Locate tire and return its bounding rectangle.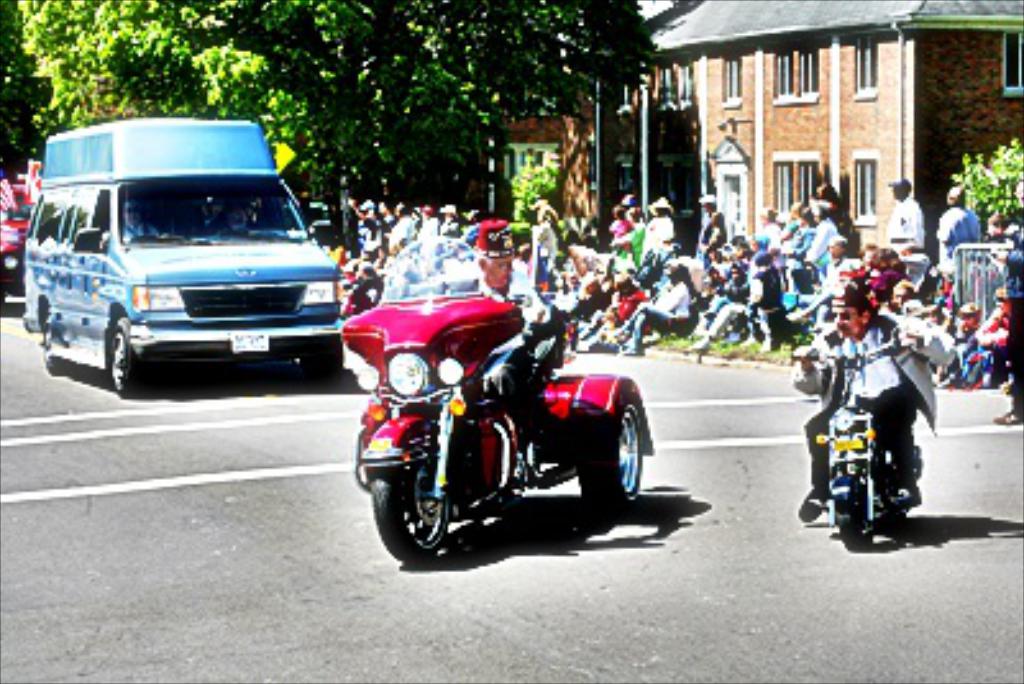
(x1=602, y1=377, x2=650, y2=525).
